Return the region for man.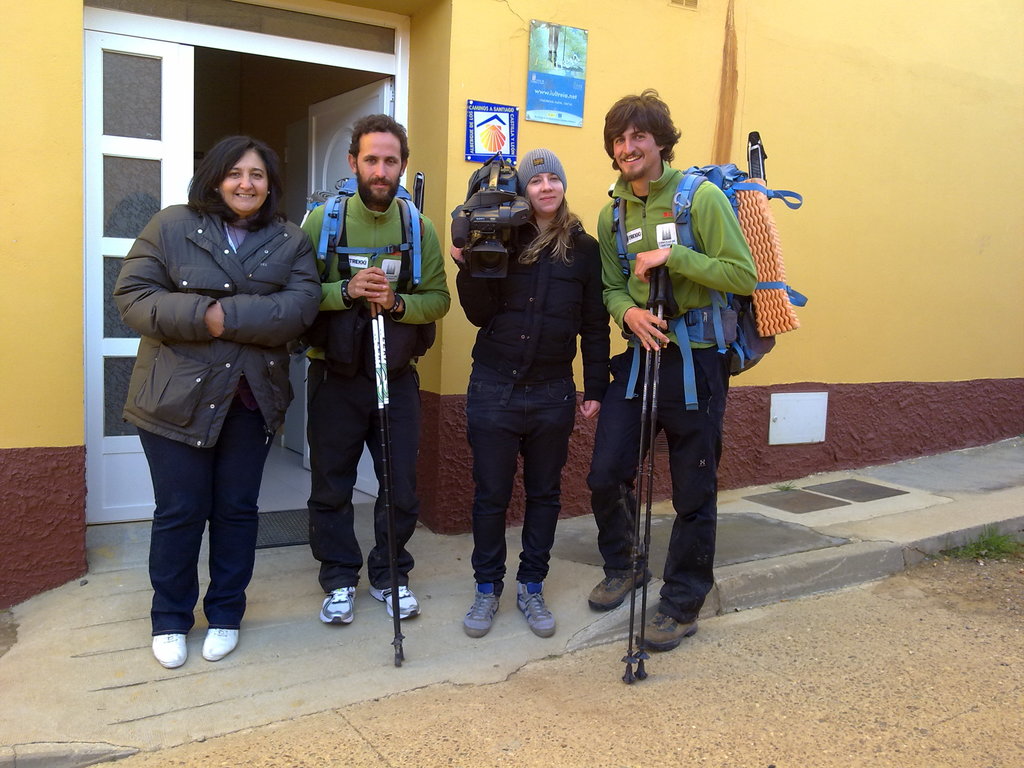
<bbox>300, 105, 431, 637</bbox>.
